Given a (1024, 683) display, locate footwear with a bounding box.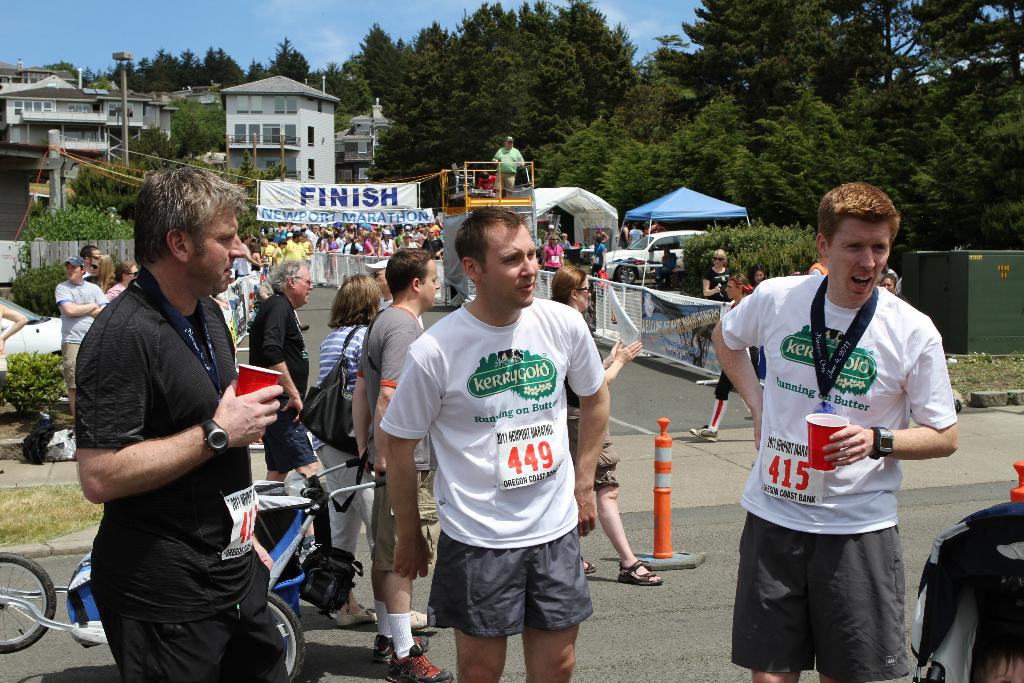
Located: bbox=[333, 609, 375, 629].
